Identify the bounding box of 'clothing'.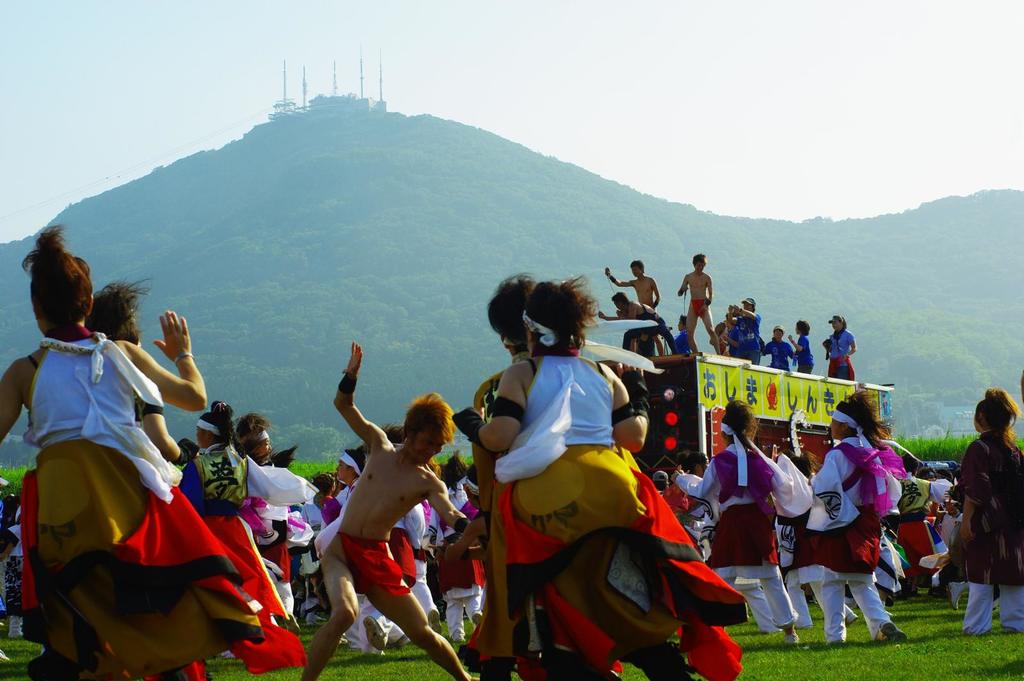
region(878, 525, 908, 599).
